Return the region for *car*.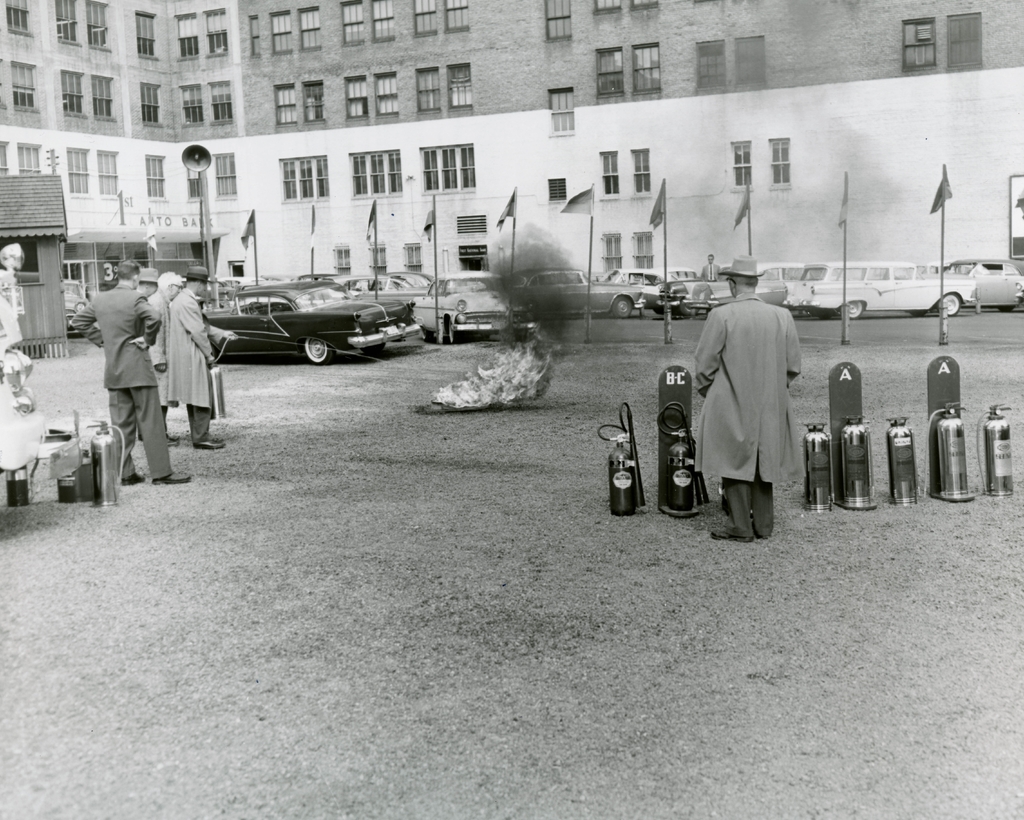
x1=407, y1=268, x2=524, y2=345.
